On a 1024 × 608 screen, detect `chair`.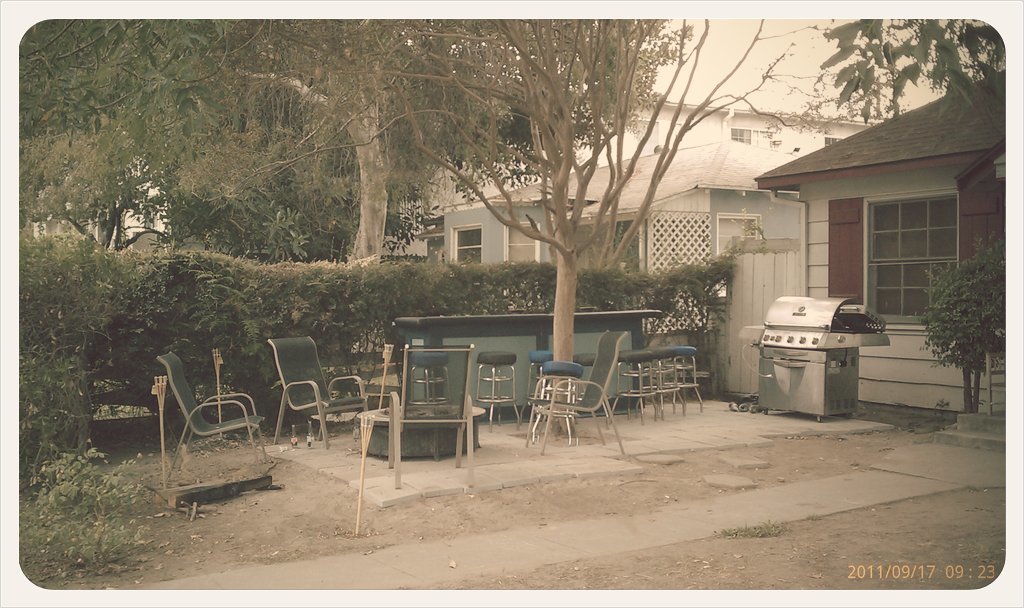
detection(604, 348, 670, 429).
